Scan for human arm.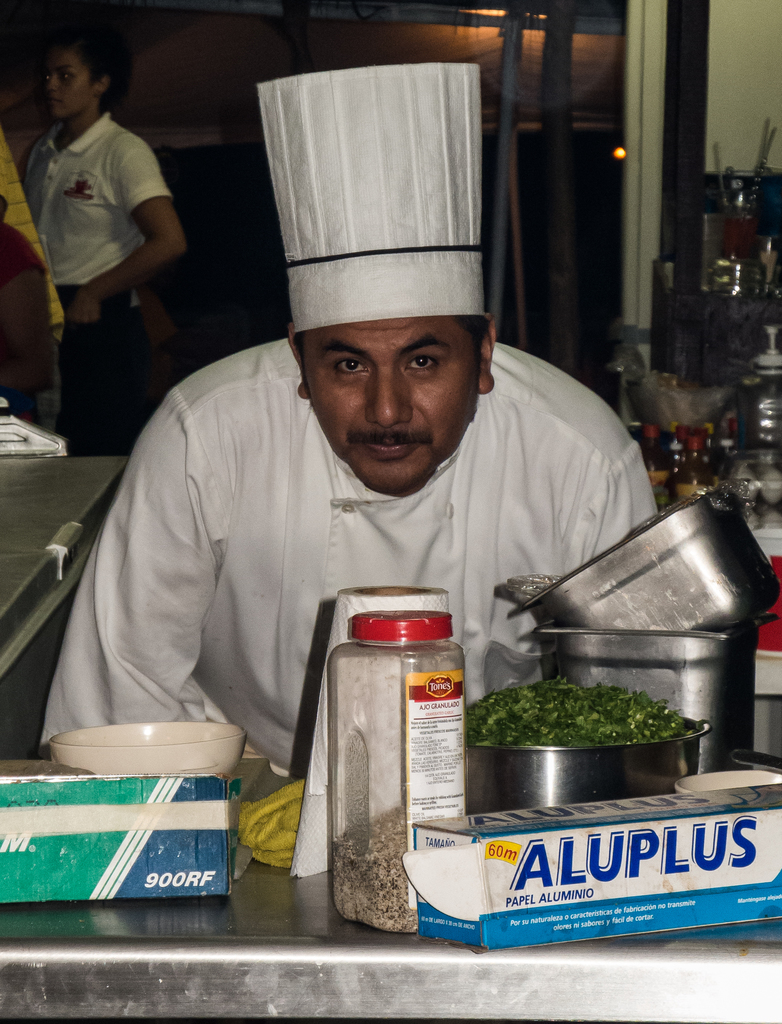
Scan result: crop(0, 239, 58, 449).
